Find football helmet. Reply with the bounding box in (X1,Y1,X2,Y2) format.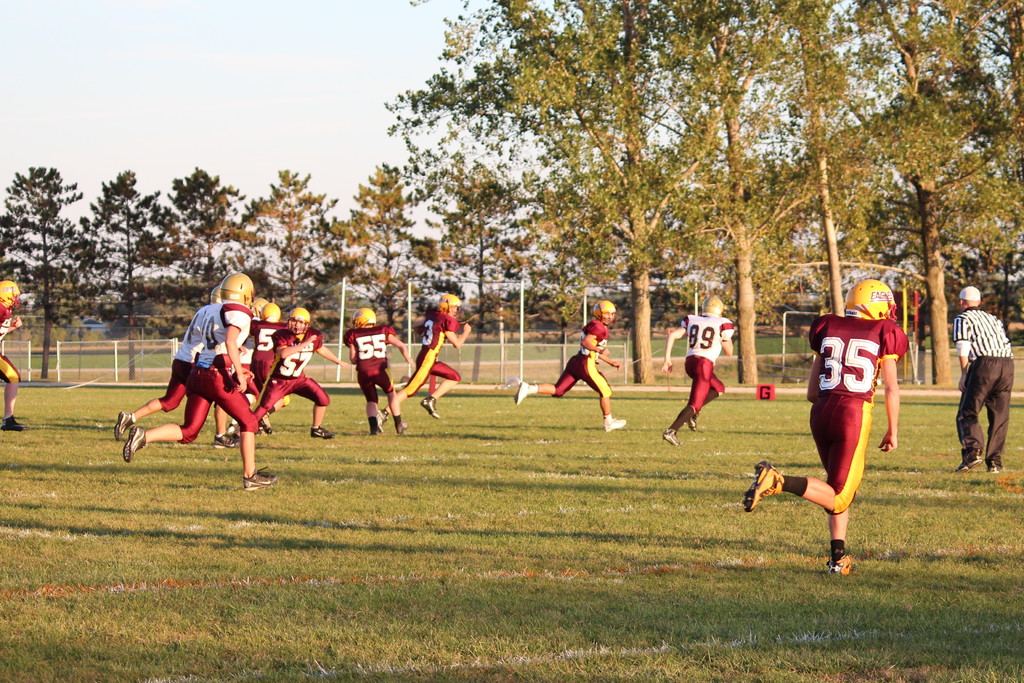
(0,279,24,304).
